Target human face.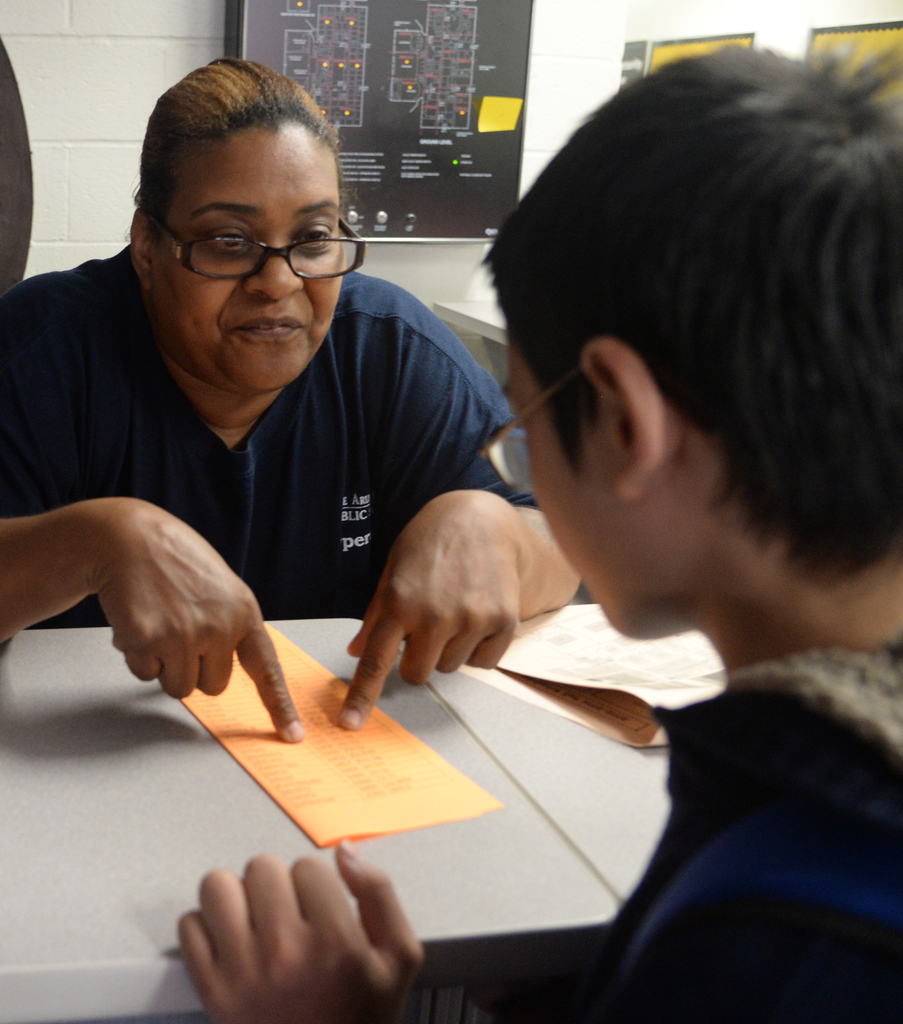
Target region: (left=500, top=333, right=708, bottom=637).
